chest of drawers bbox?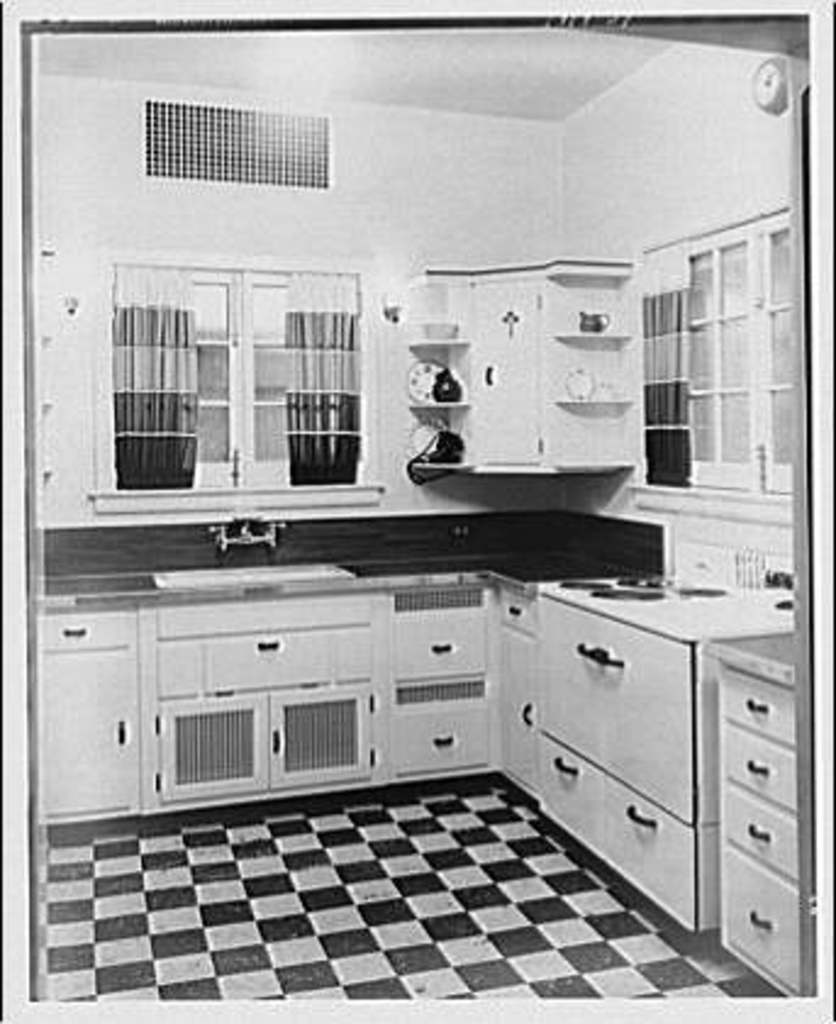
(34, 590, 797, 992)
